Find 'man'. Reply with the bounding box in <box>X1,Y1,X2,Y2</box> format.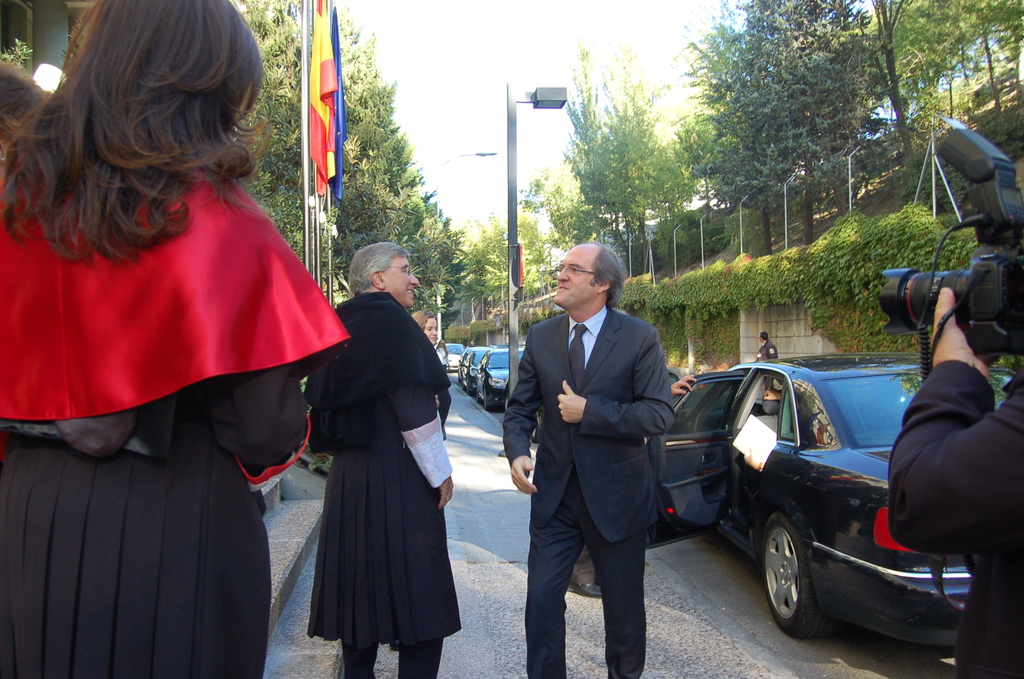
<box>756,330,780,361</box>.
